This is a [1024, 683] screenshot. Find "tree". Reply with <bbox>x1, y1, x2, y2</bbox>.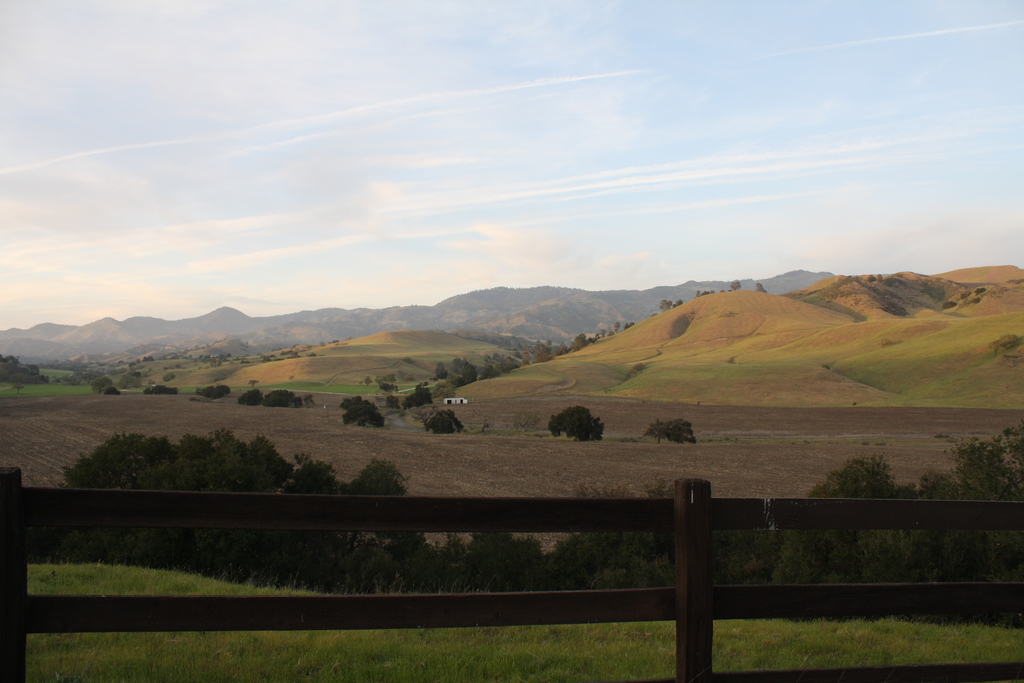
<bbox>690, 287, 723, 295</bbox>.
